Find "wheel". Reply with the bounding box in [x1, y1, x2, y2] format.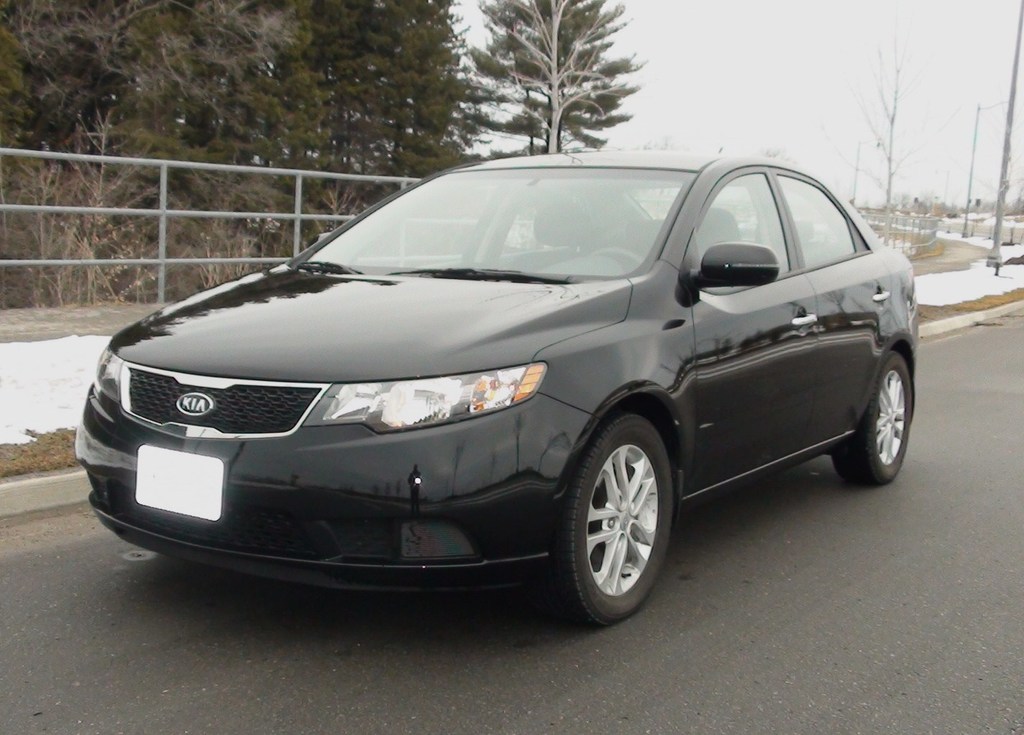
[831, 347, 912, 488].
